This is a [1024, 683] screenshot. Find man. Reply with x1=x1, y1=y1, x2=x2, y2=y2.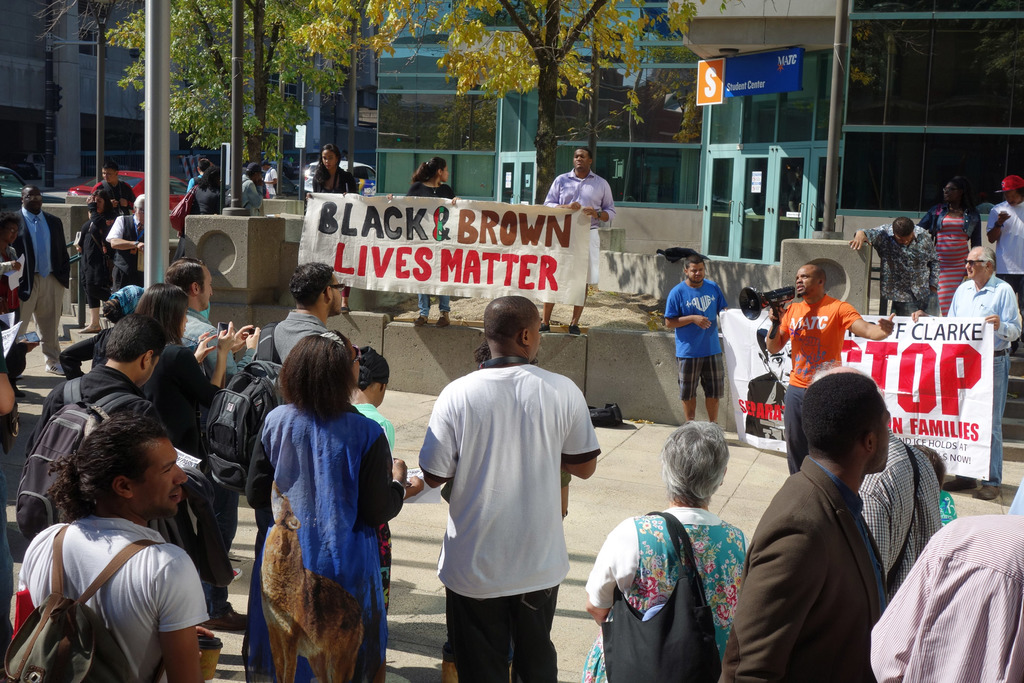
x1=986, y1=173, x2=1023, y2=359.
